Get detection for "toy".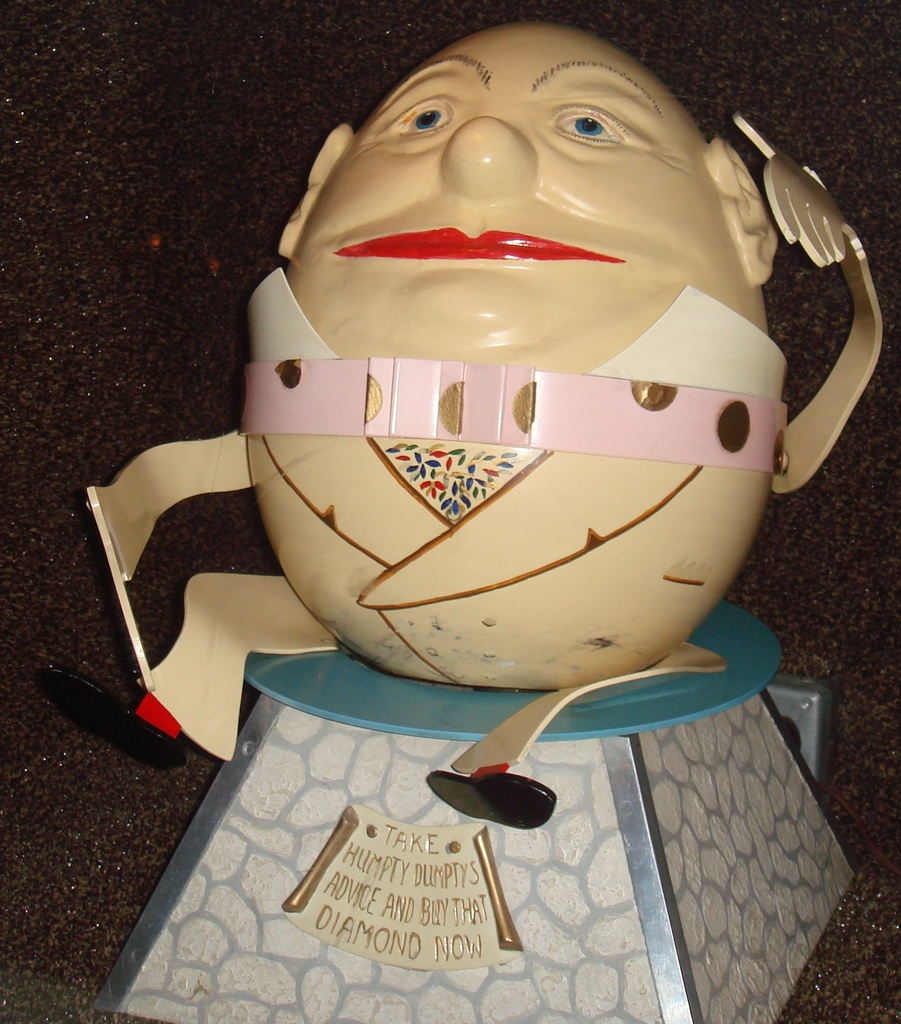
Detection: {"x1": 80, "y1": 6, "x2": 896, "y2": 1023}.
